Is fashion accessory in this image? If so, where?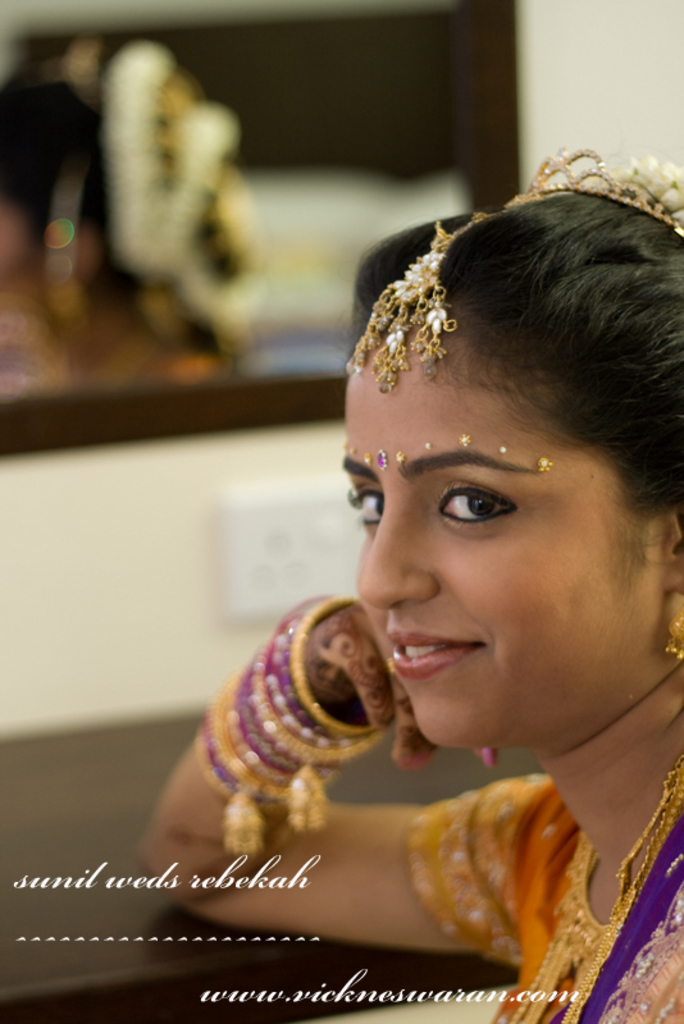
Yes, at 488 763 681 1023.
